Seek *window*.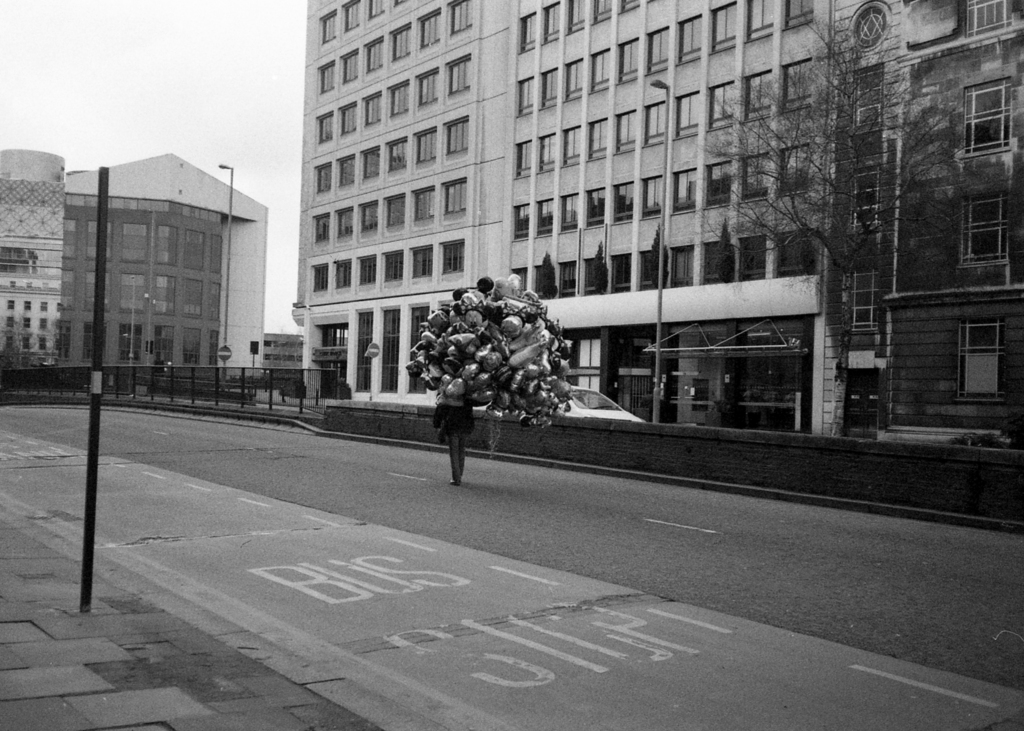
rect(316, 11, 337, 43).
